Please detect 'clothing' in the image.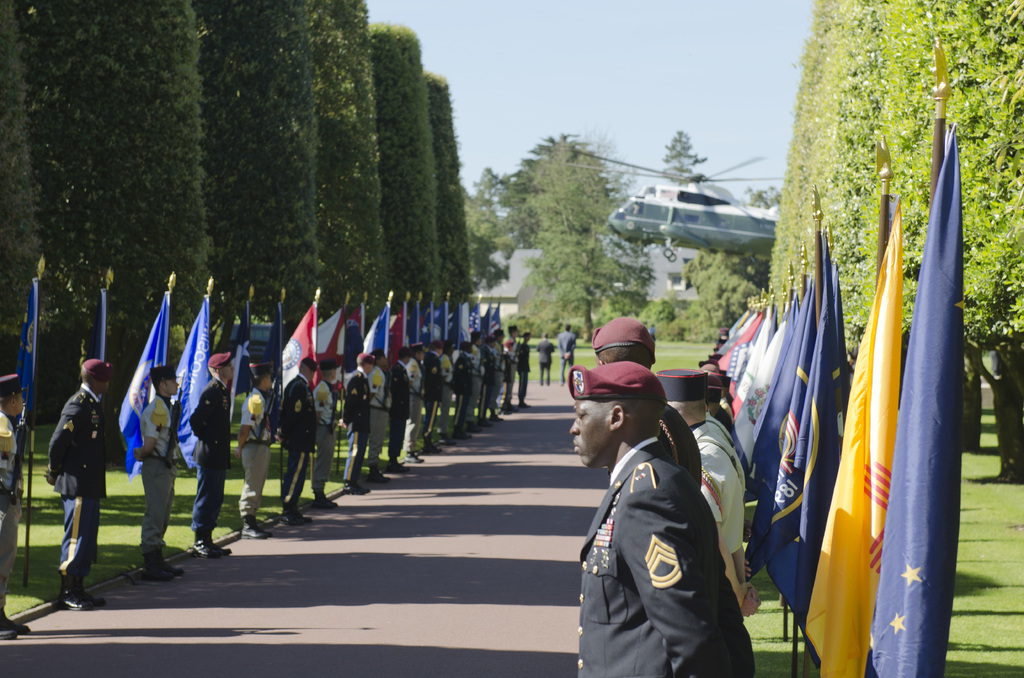
left=239, top=390, right=275, bottom=520.
